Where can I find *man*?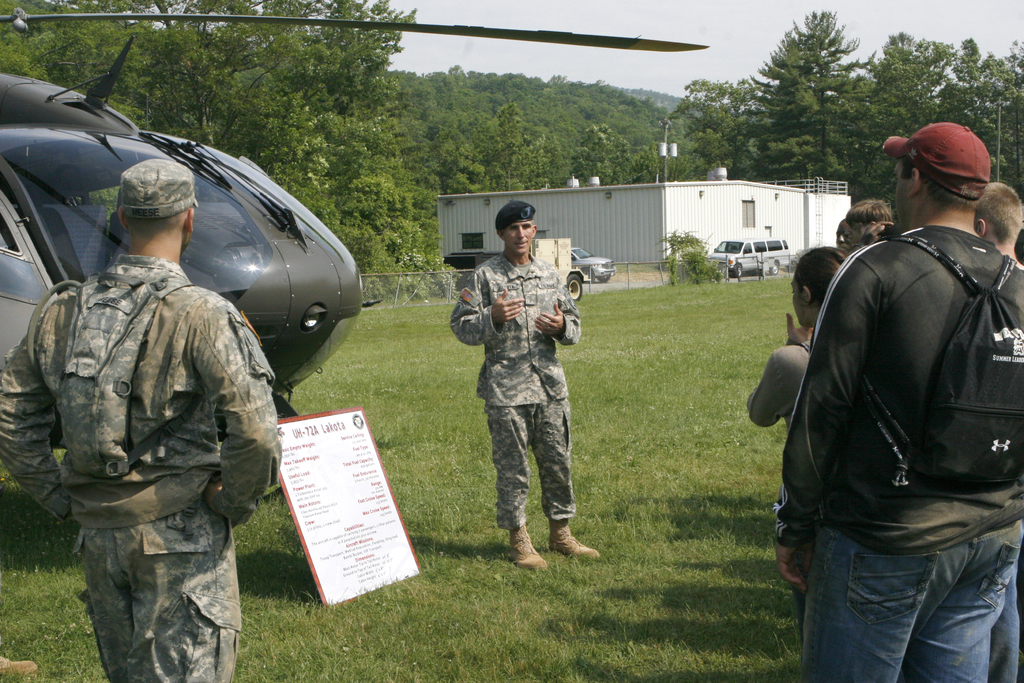
You can find it at pyautogui.locateOnScreen(441, 197, 601, 572).
